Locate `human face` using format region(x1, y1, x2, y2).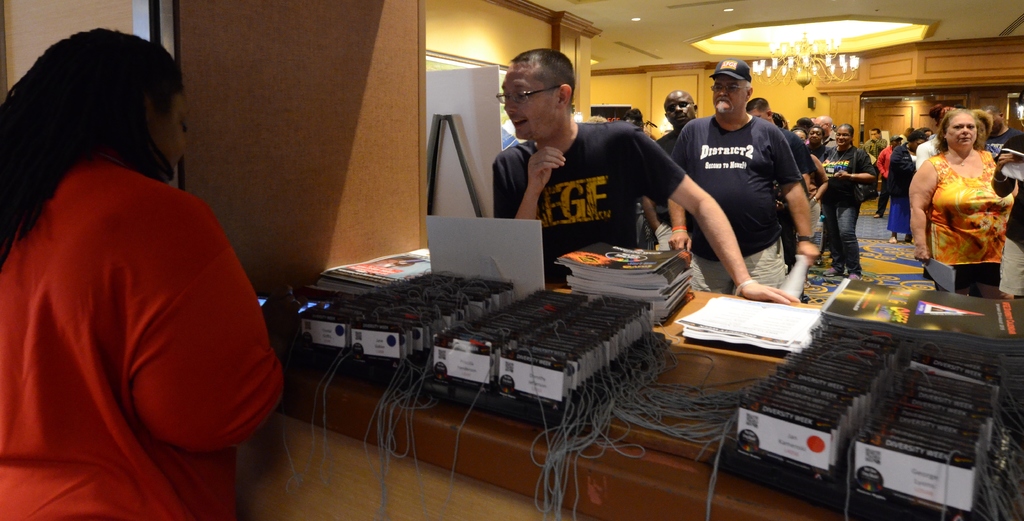
region(833, 123, 850, 144).
